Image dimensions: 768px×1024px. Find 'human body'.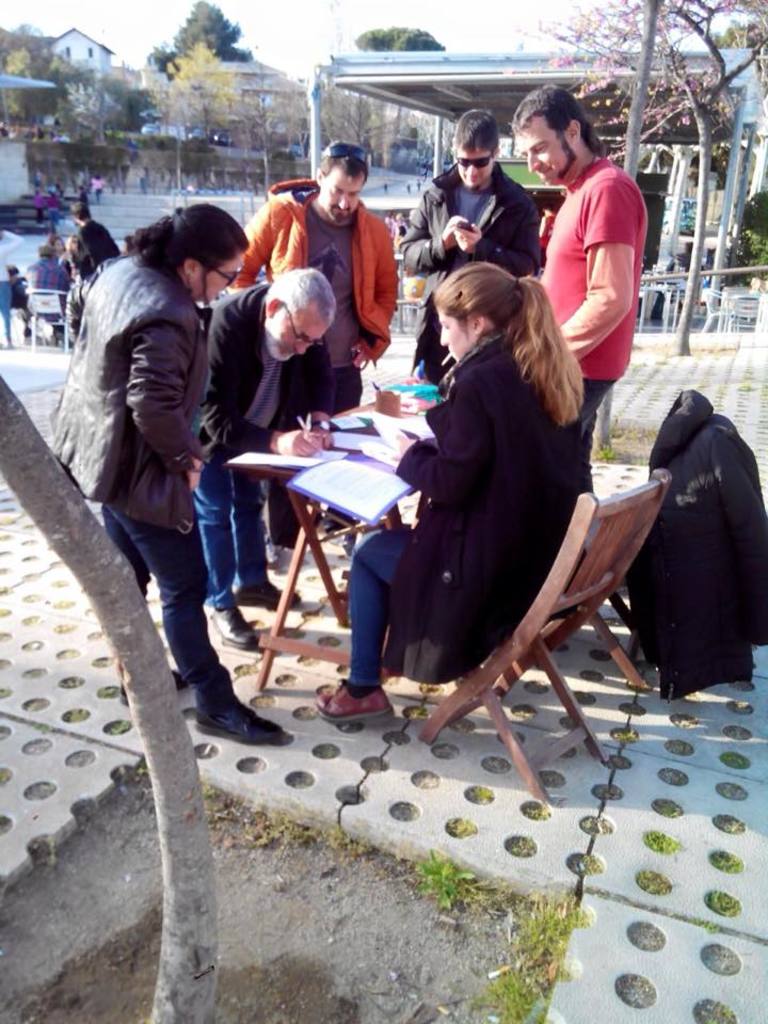
(x1=61, y1=206, x2=277, y2=743).
